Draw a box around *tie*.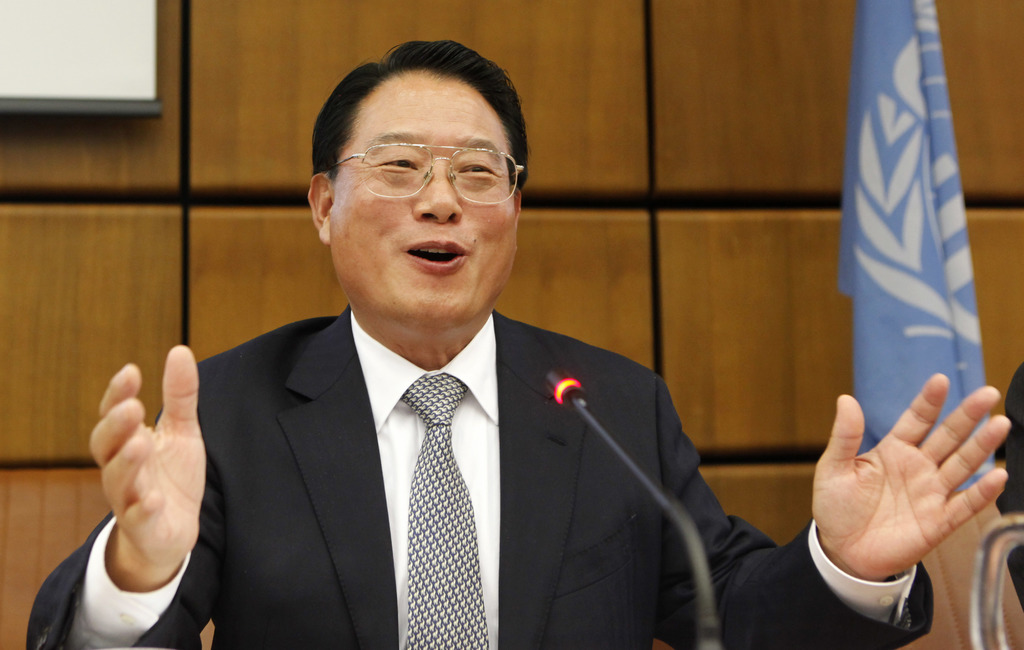
(380, 366, 489, 649).
